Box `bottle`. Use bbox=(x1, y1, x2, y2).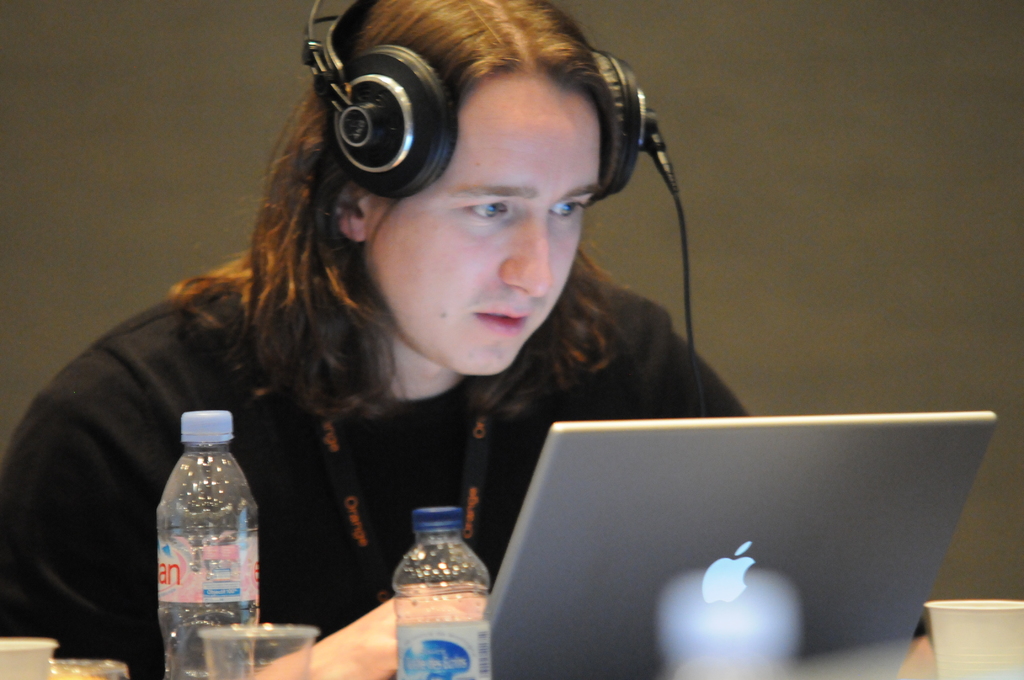
bbox=(390, 506, 504, 679).
